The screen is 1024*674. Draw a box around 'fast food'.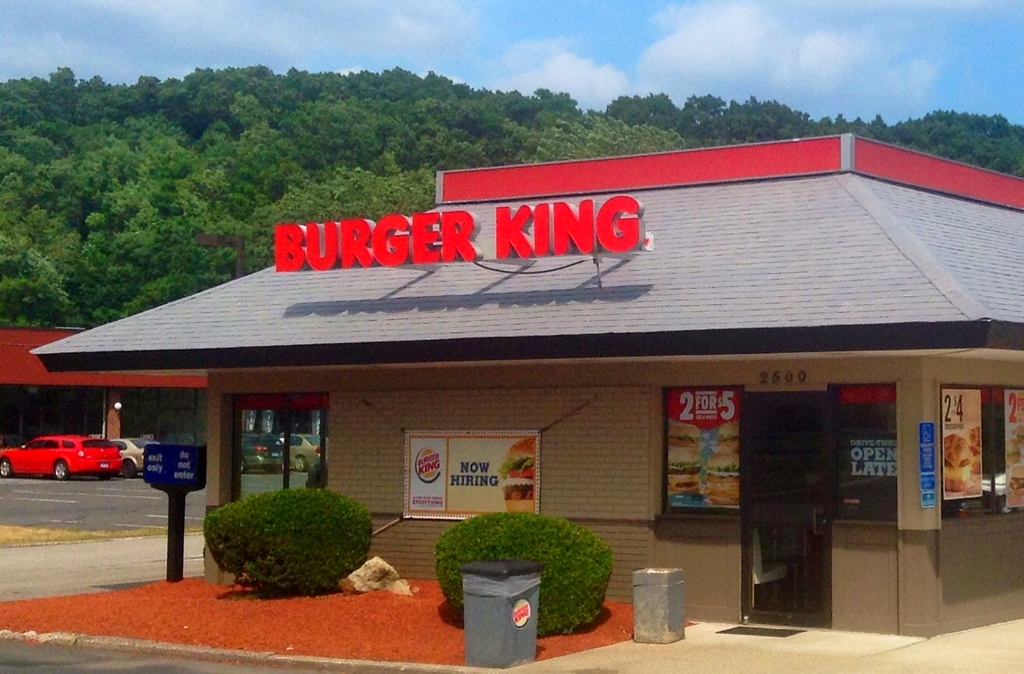
499:438:535:478.
